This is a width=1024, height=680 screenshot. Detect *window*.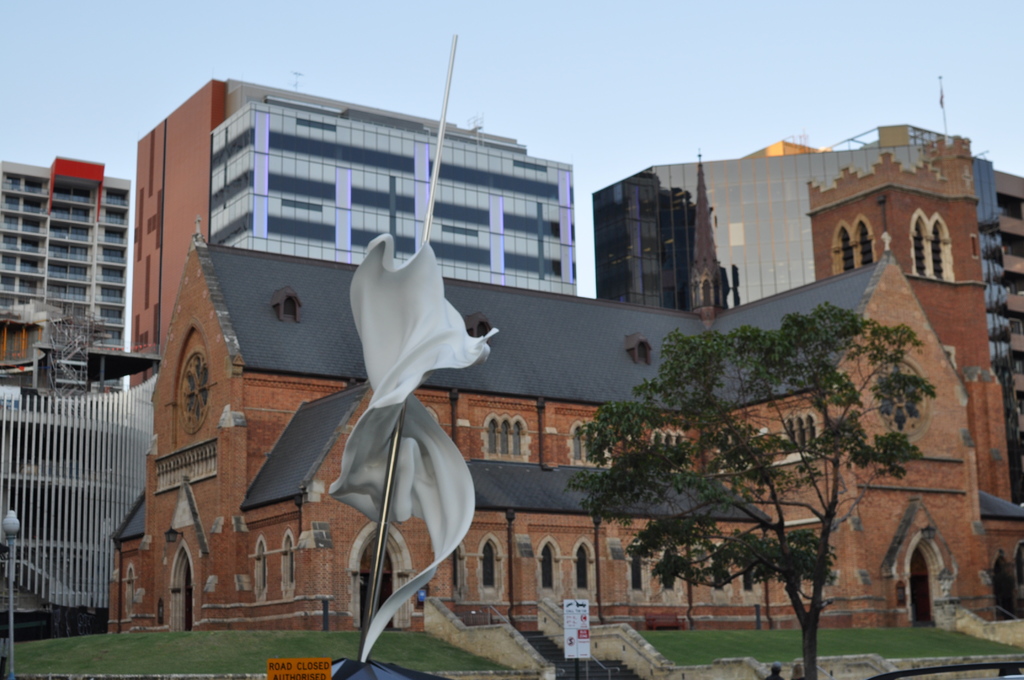
box=[935, 223, 955, 280].
